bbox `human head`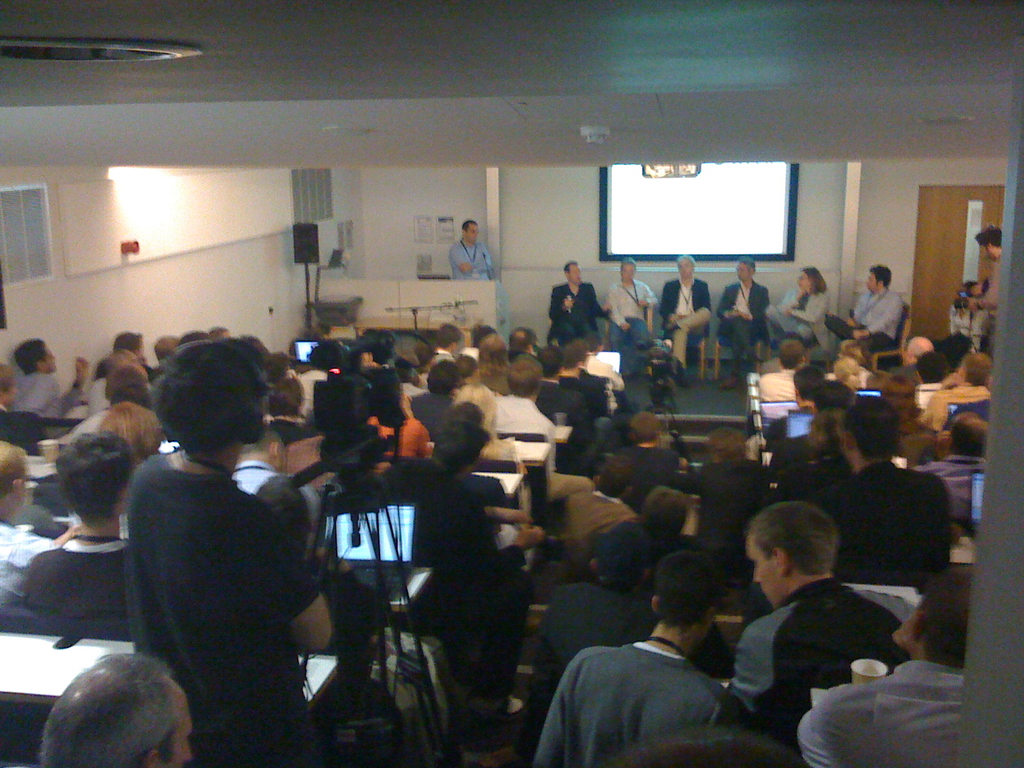
Rect(912, 352, 953, 383)
